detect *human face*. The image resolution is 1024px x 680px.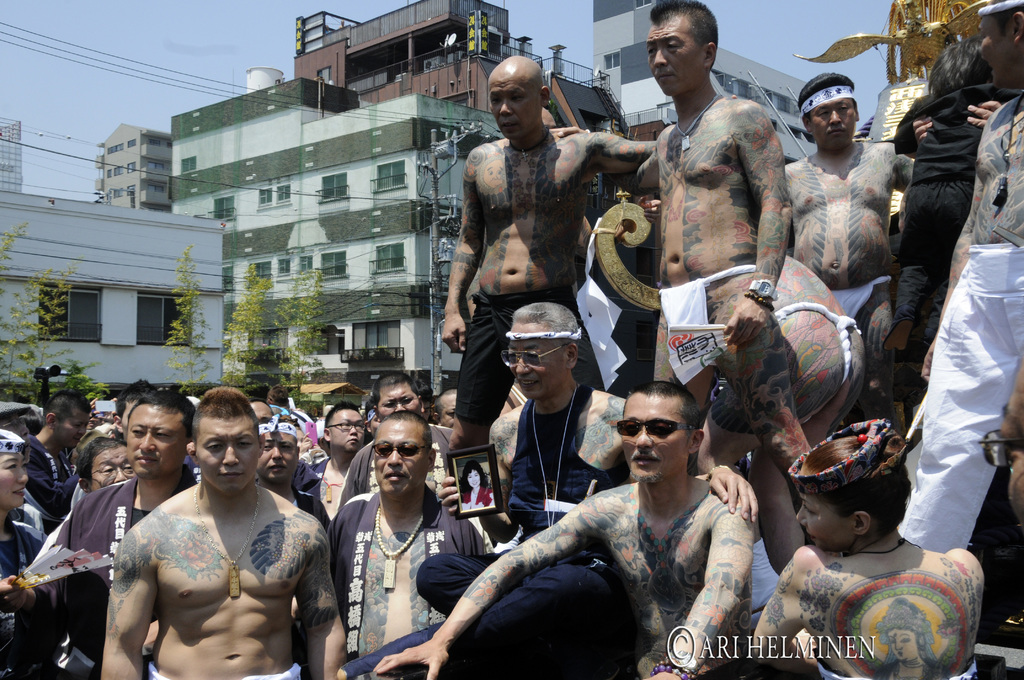
796, 466, 849, 549.
